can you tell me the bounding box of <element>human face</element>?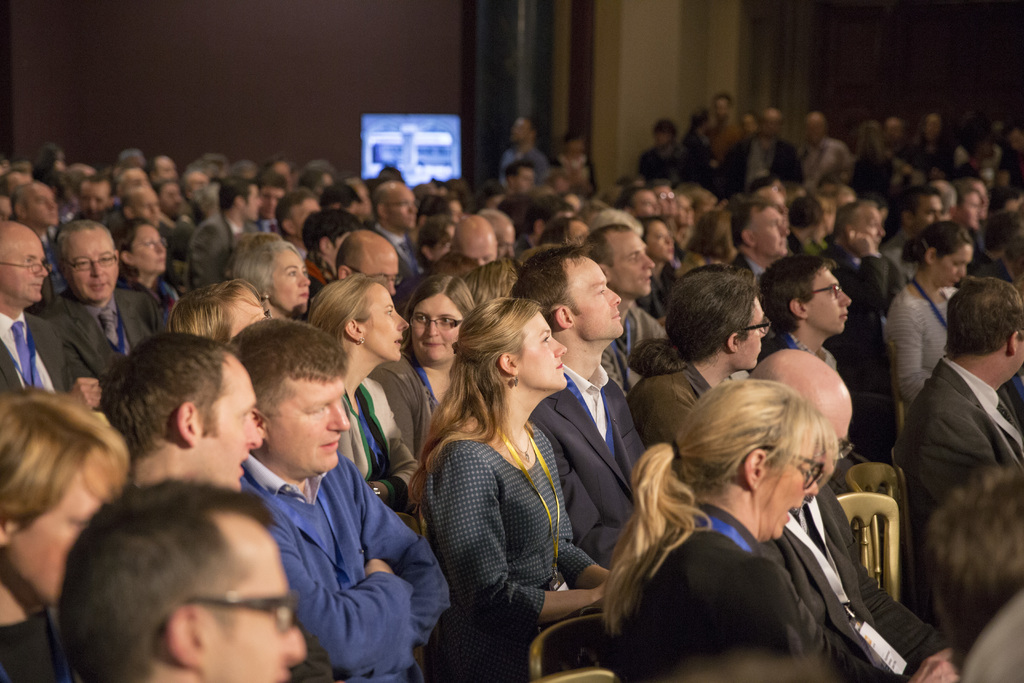
rect(804, 264, 851, 334).
